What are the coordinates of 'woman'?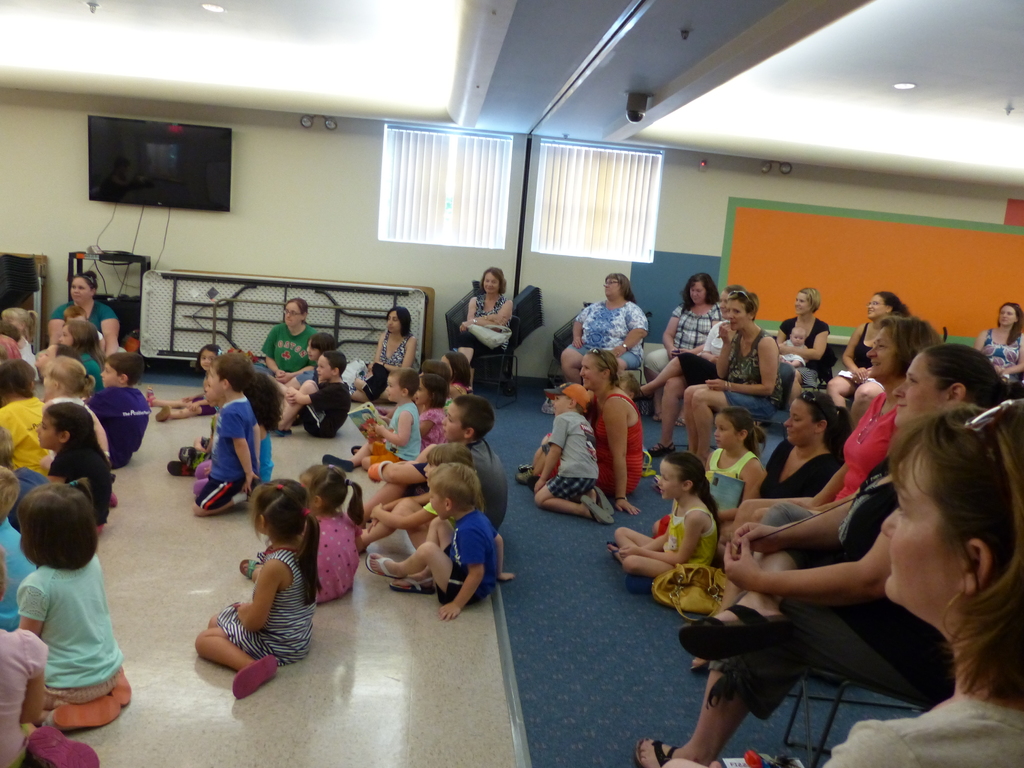
bbox=[47, 272, 127, 364].
